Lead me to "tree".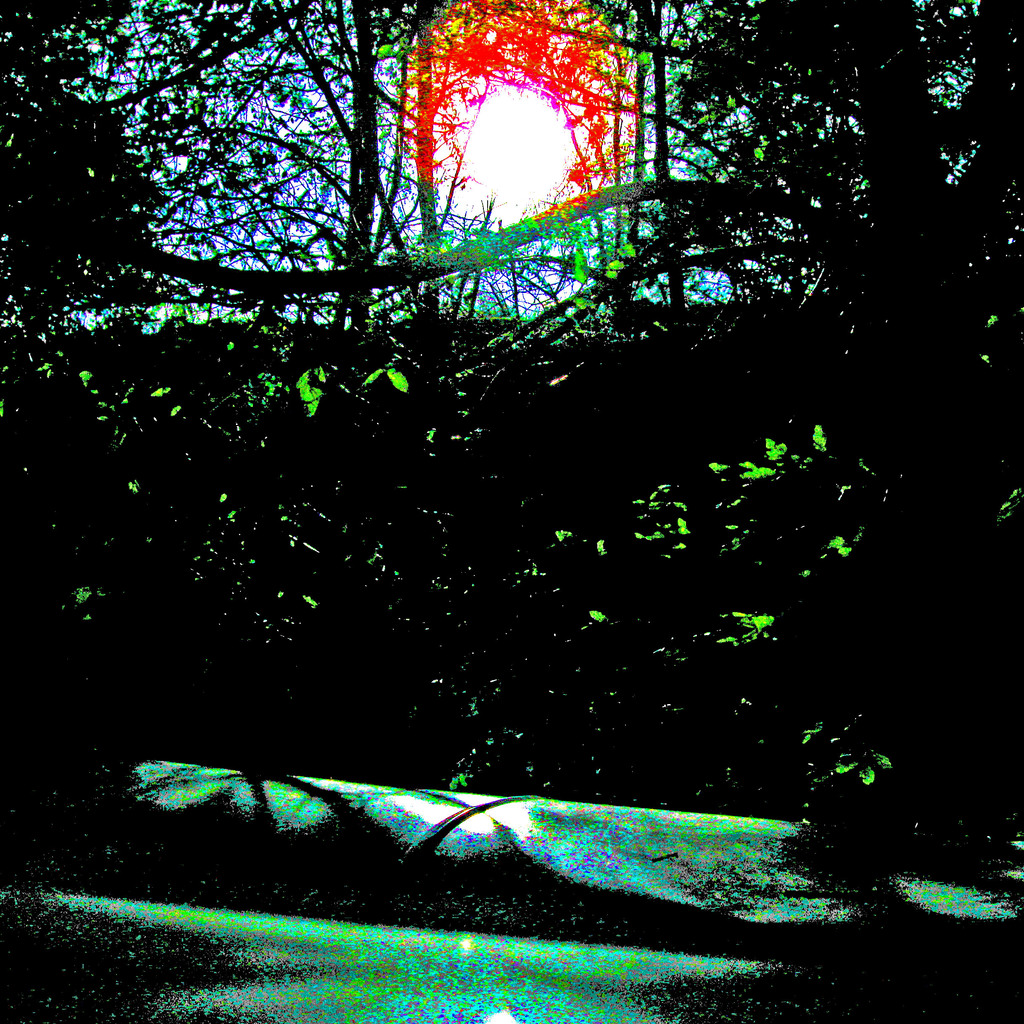
Lead to x1=0 y1=0 x2=1023 y2=830.
